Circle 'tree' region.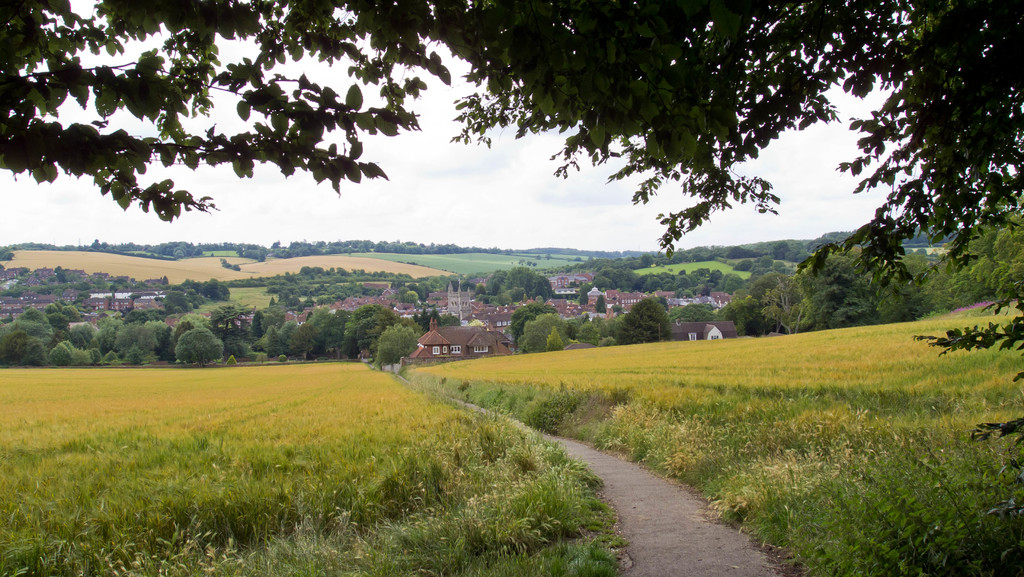
Region: 59 305 80 325.
